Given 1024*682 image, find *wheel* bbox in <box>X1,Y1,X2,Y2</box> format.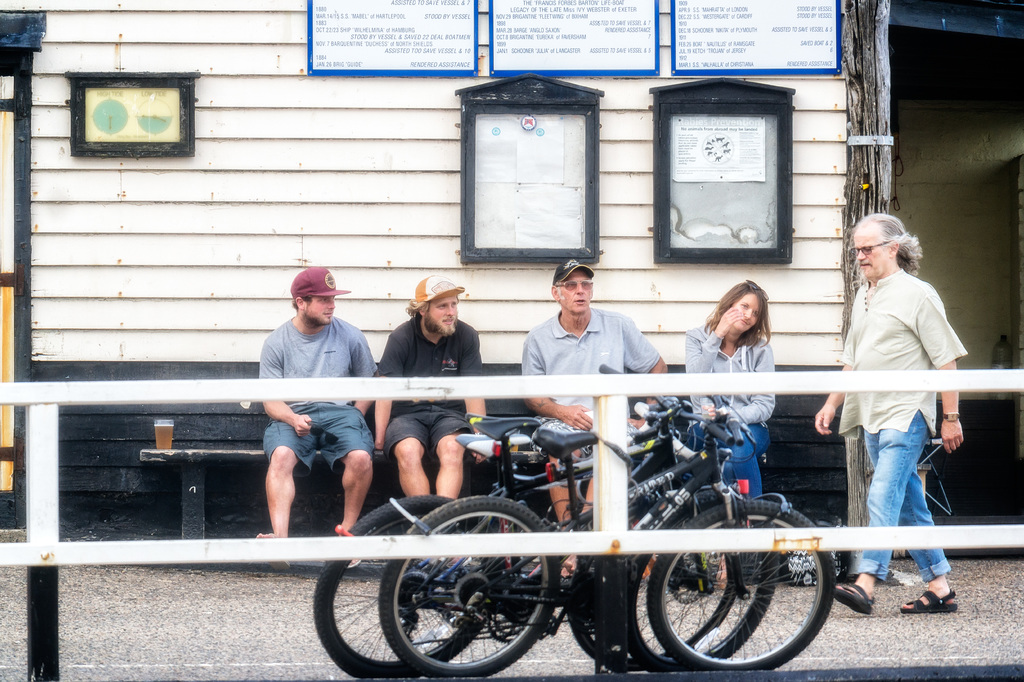
<box>564,561,740,675</box>.
